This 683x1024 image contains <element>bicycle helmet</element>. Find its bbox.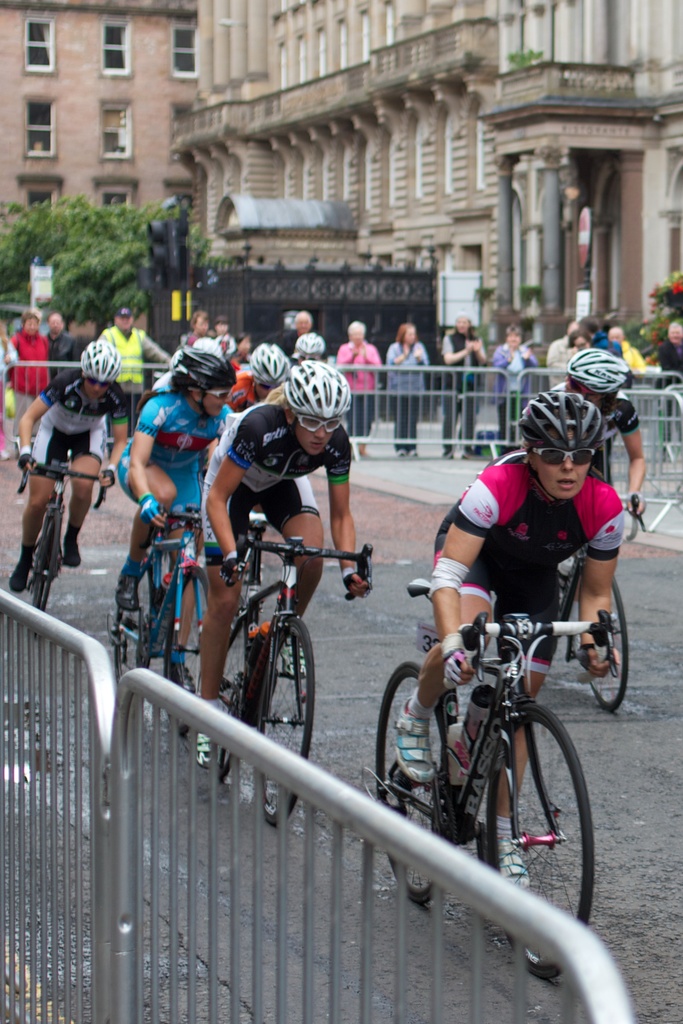
(81,337,124,381).
